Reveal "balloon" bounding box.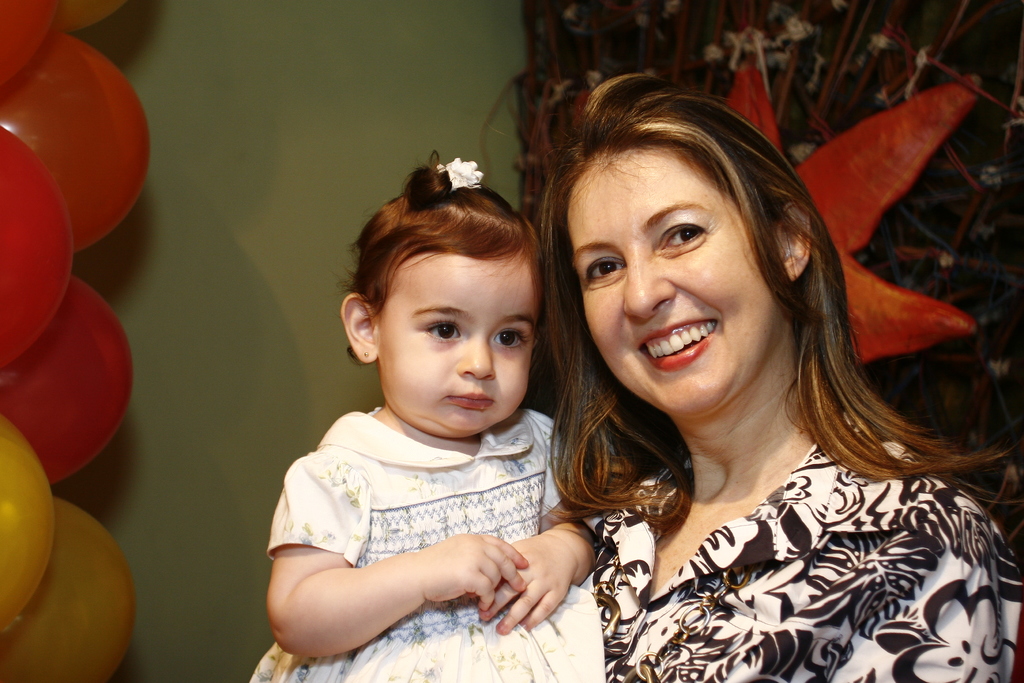
Revealed: locate(0, 28, 149, 254).
